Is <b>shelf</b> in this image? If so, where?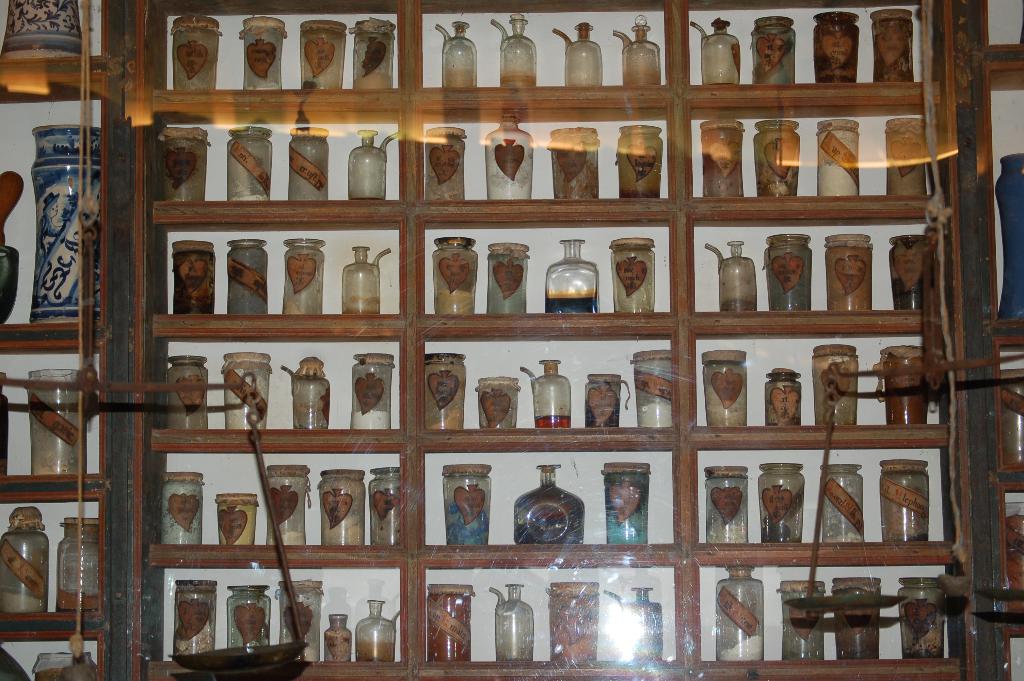
Yes, at box=[682, 1, 910, 97].
